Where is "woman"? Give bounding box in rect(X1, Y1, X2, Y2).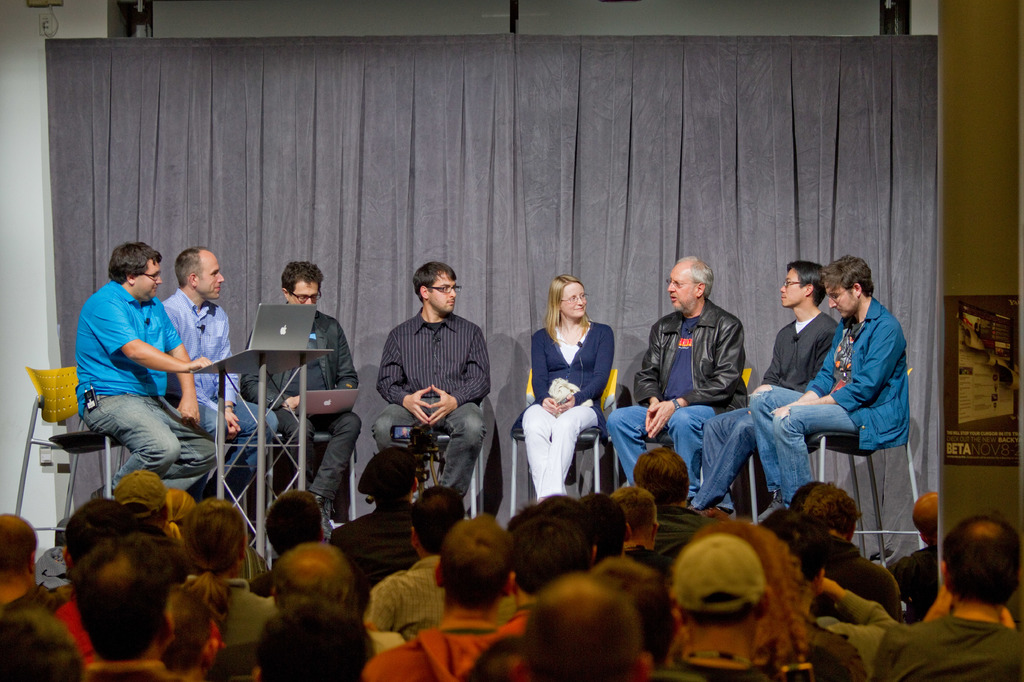
rect(176, 499, 278, 645).
